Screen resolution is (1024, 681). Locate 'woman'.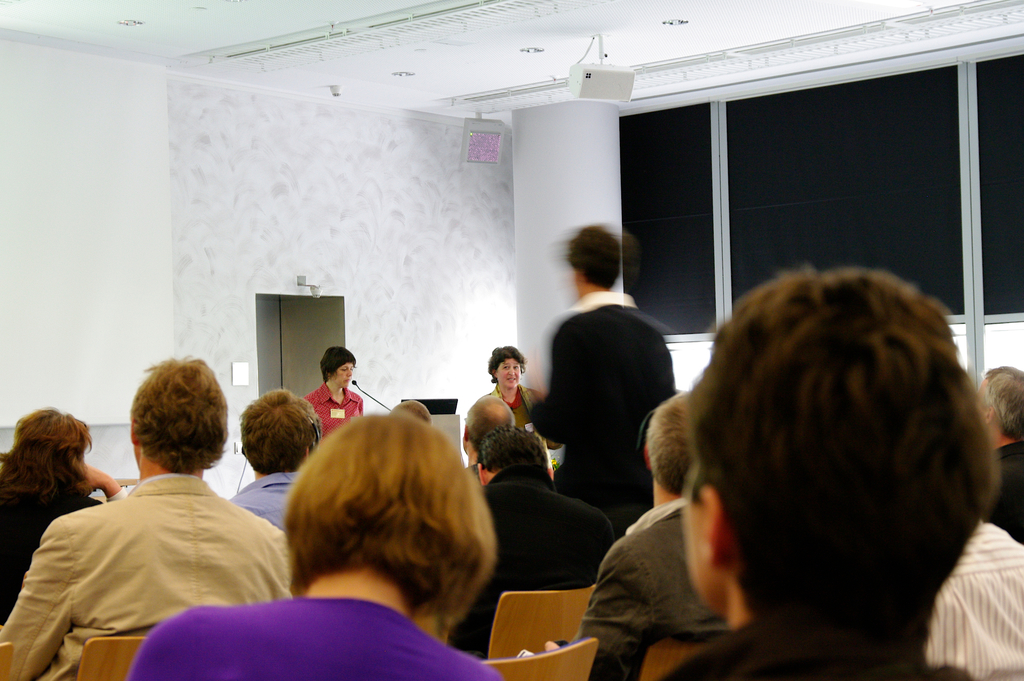
[300, 346, 362, 436].
